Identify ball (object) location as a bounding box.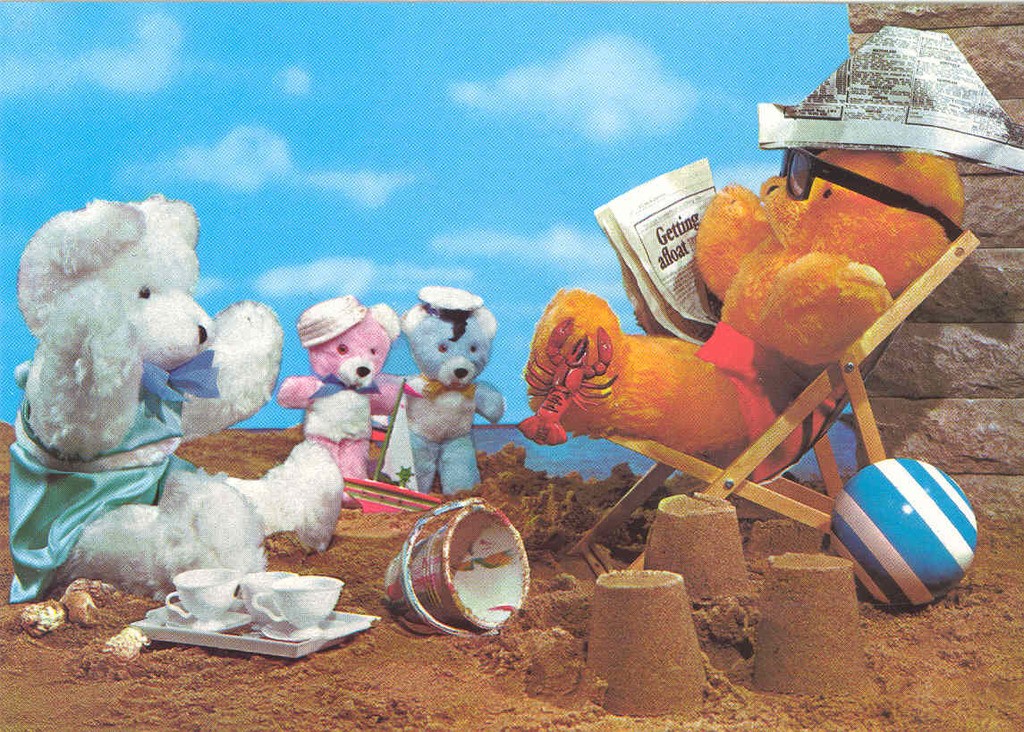
l=830, t=460, r=977, b=606.
